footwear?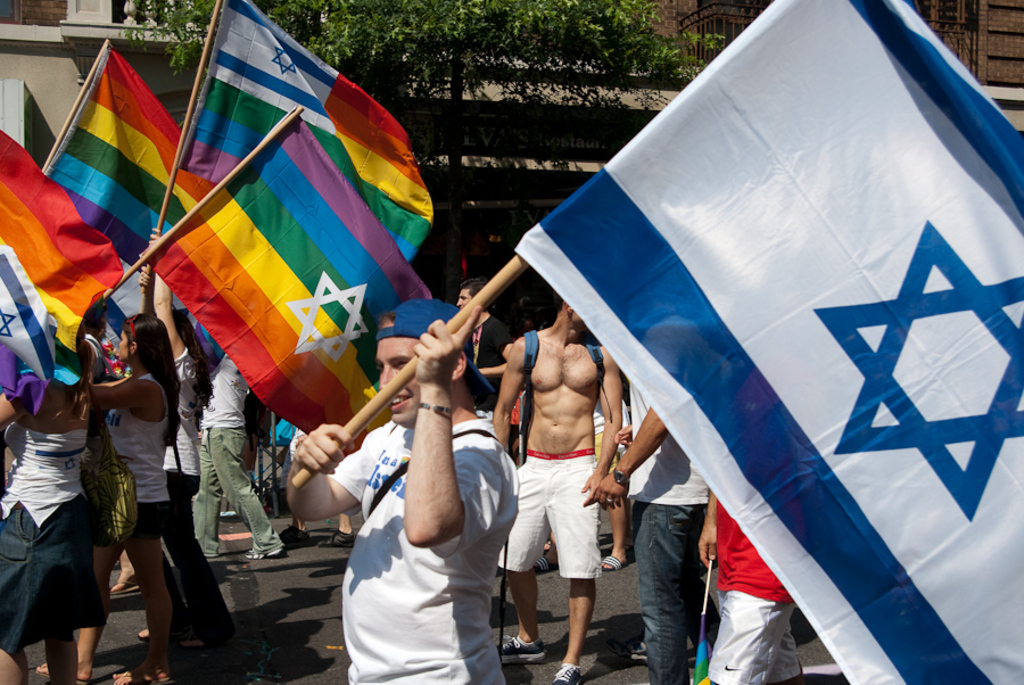
273/527/317/552
